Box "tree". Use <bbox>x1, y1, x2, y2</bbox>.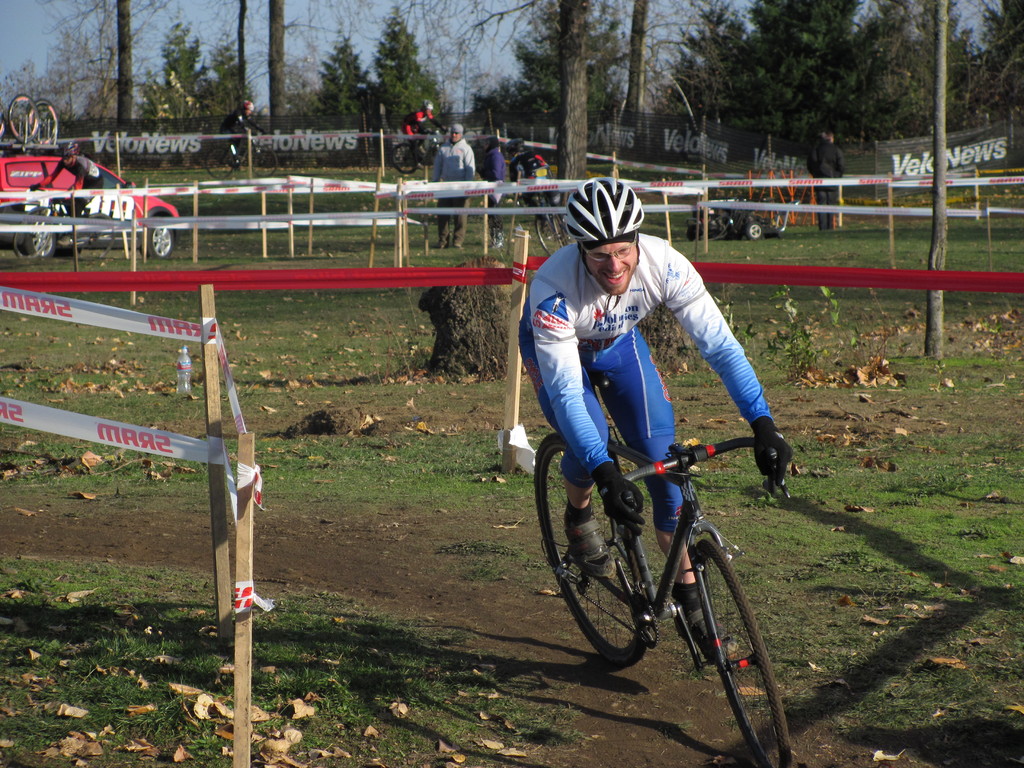
<bbox>259, 0, 303, 140</bbox>.
